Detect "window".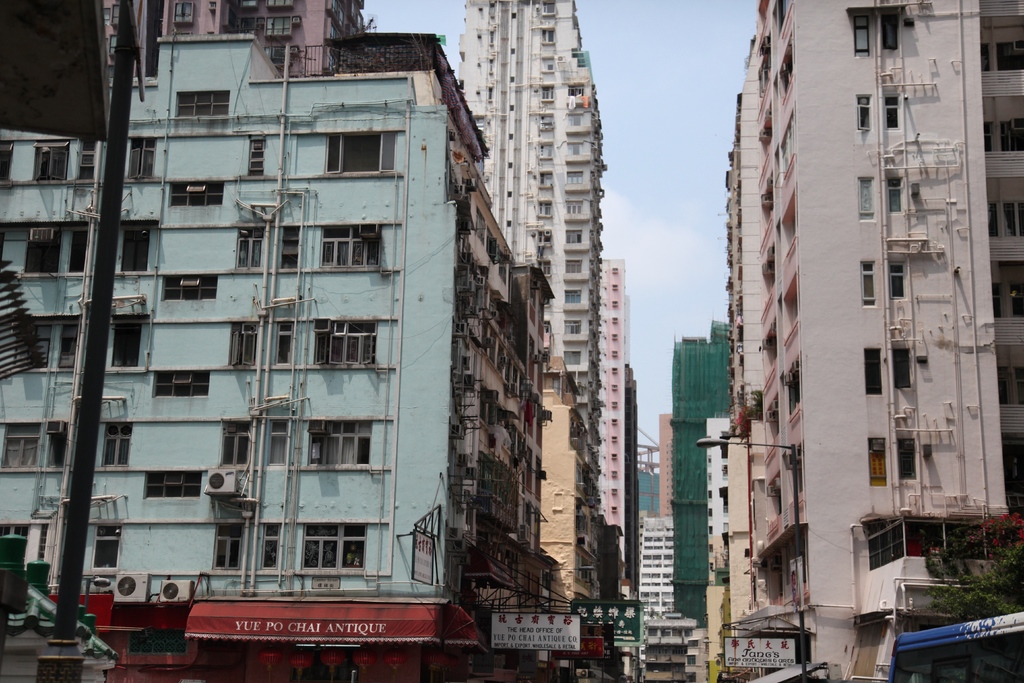
Detected at (314, 321, 378, 365).
